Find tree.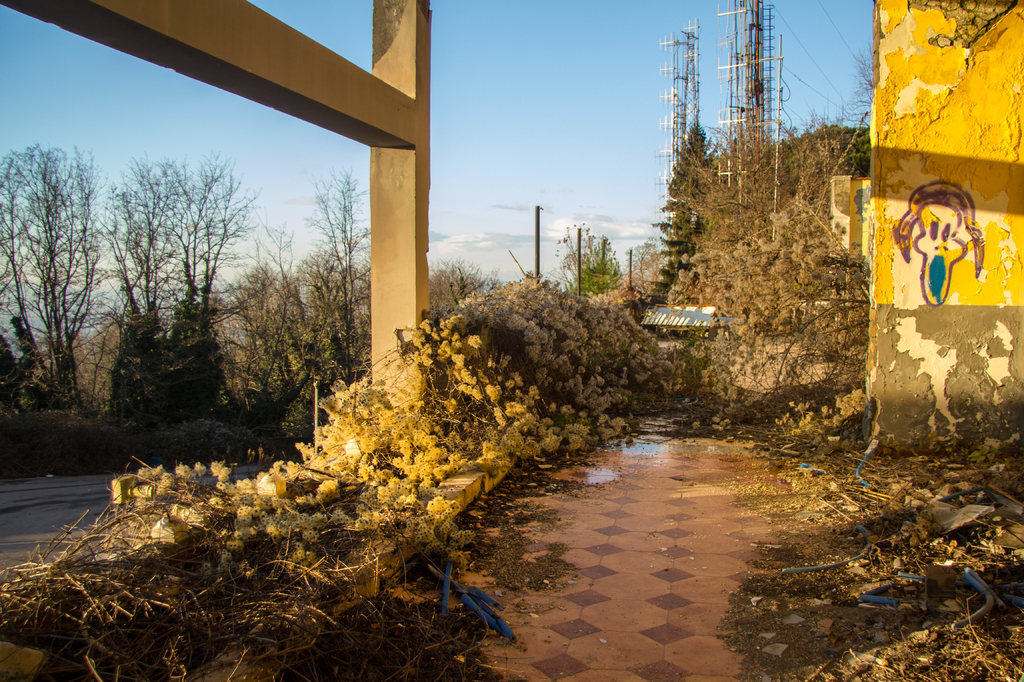
detection(0, 305, 33, 430).
